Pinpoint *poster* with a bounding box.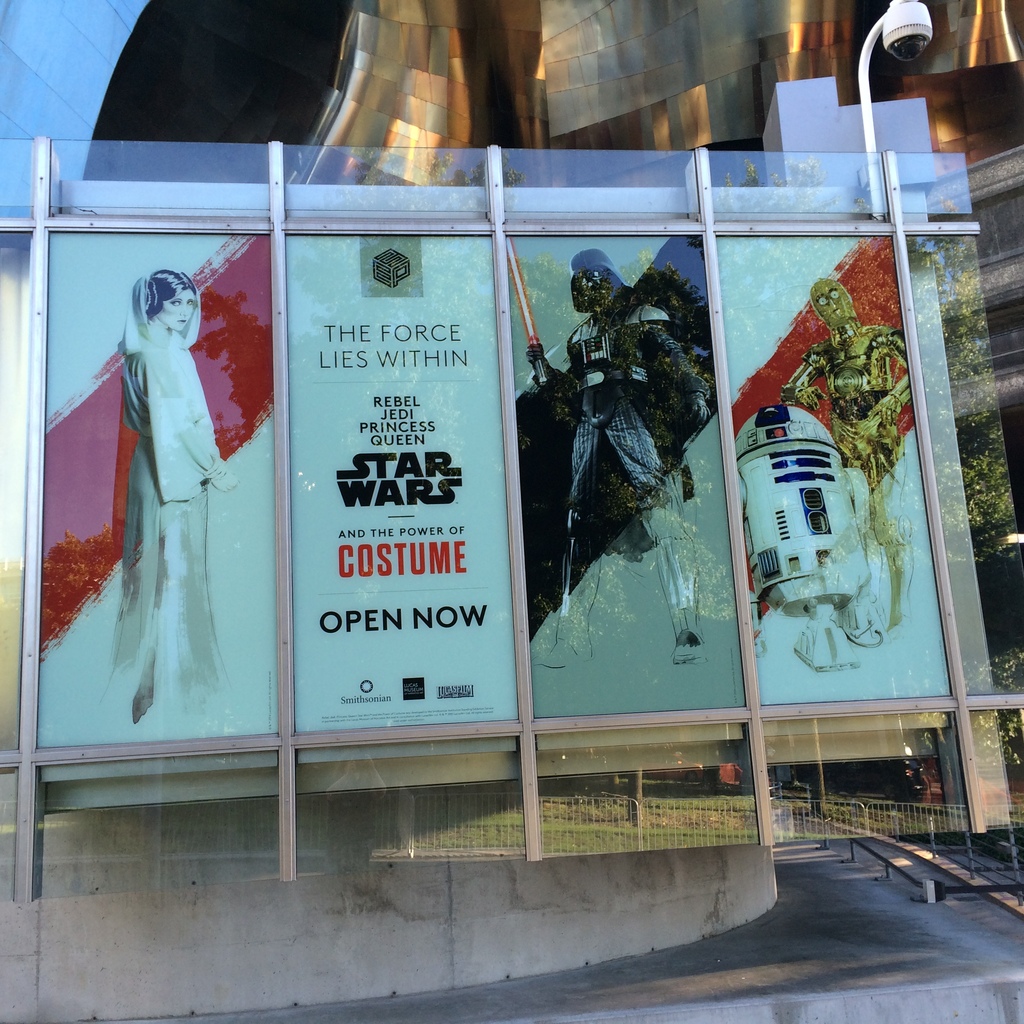
BBox(36, 238, 278, 751).
